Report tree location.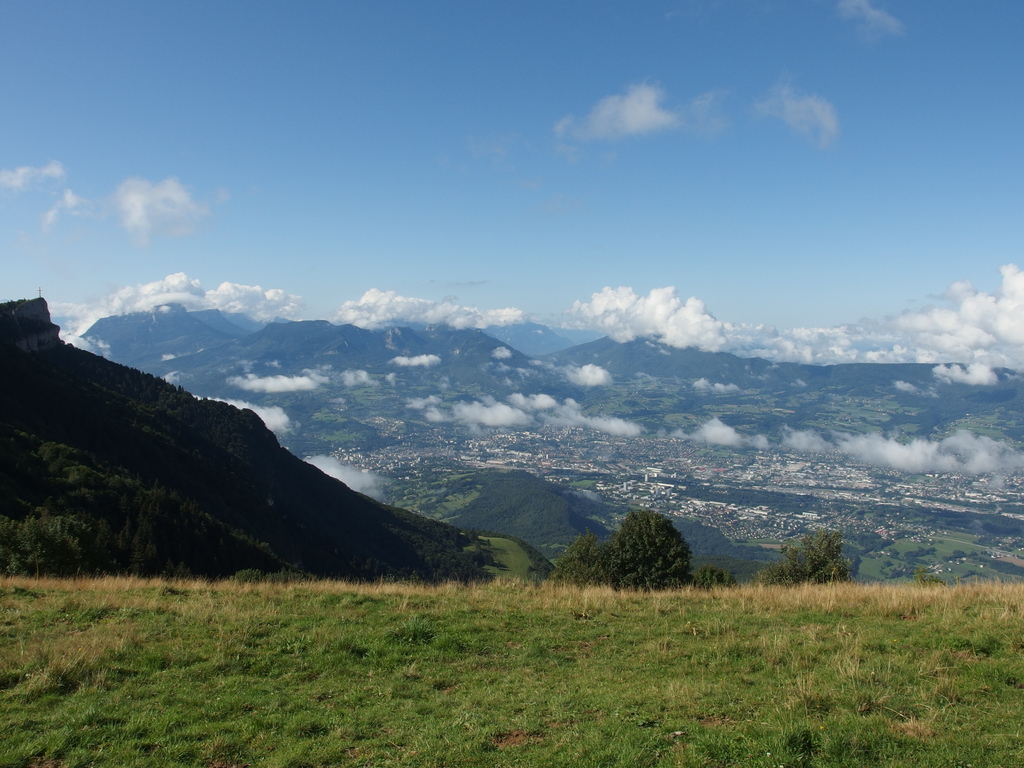
Report: [left=914, top=573, right=945, bottom=585].
